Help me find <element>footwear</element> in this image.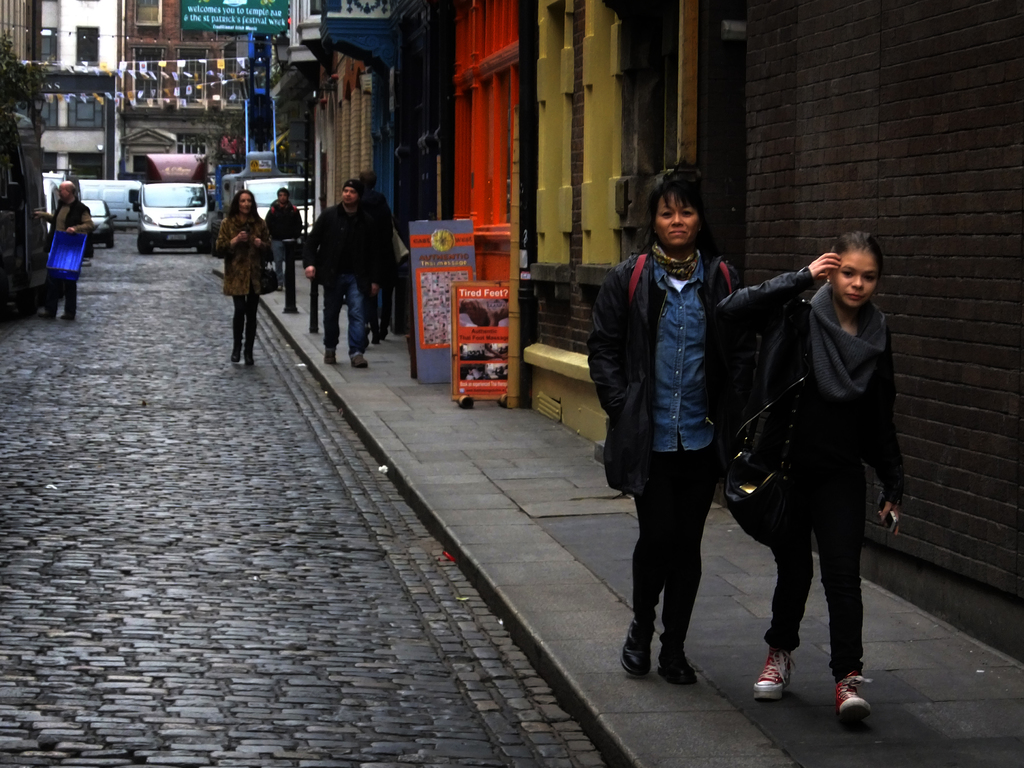
Found it: box(244, 352, 255, 367).
